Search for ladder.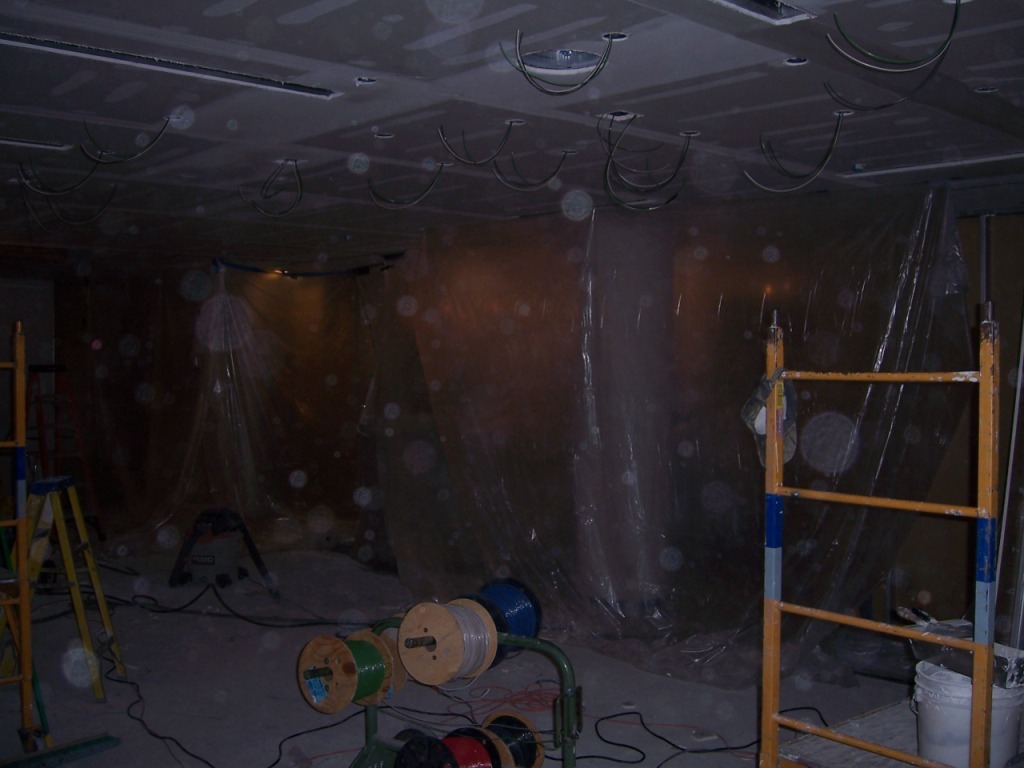
Found at <bbox>0, 315, 41, 766</bbox>.
